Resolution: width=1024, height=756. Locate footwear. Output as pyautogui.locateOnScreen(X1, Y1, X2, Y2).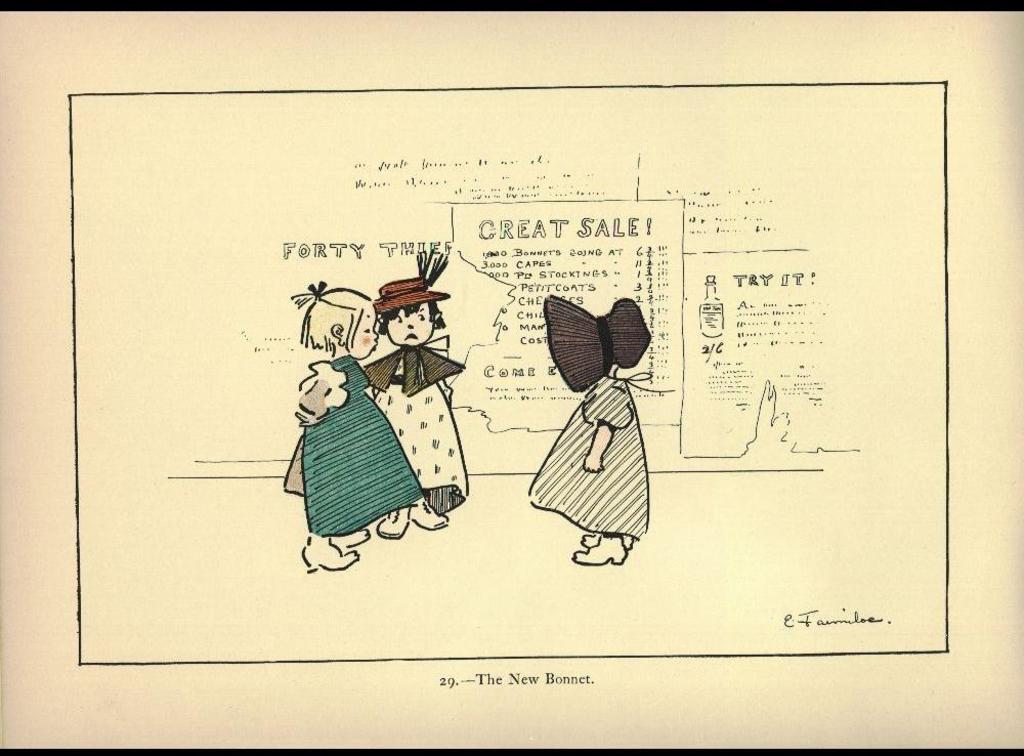
pyautogui.locateOnScreen(369, 506, 412, 542).
